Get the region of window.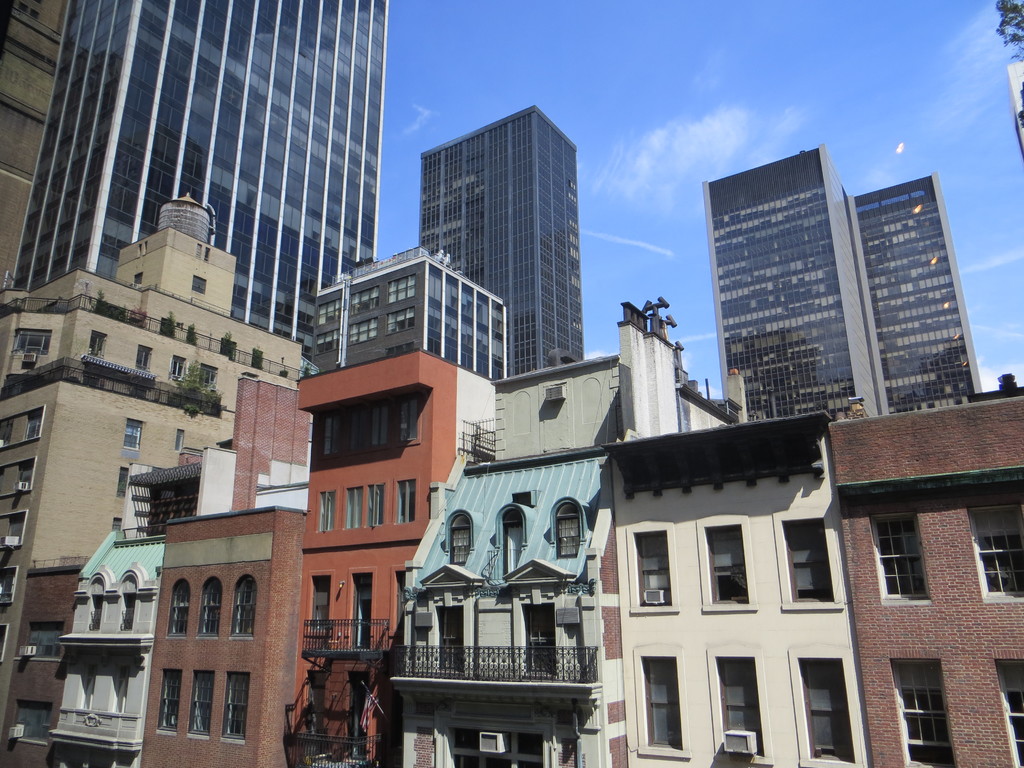
left=317, top=307, right=343, bottom=330.
